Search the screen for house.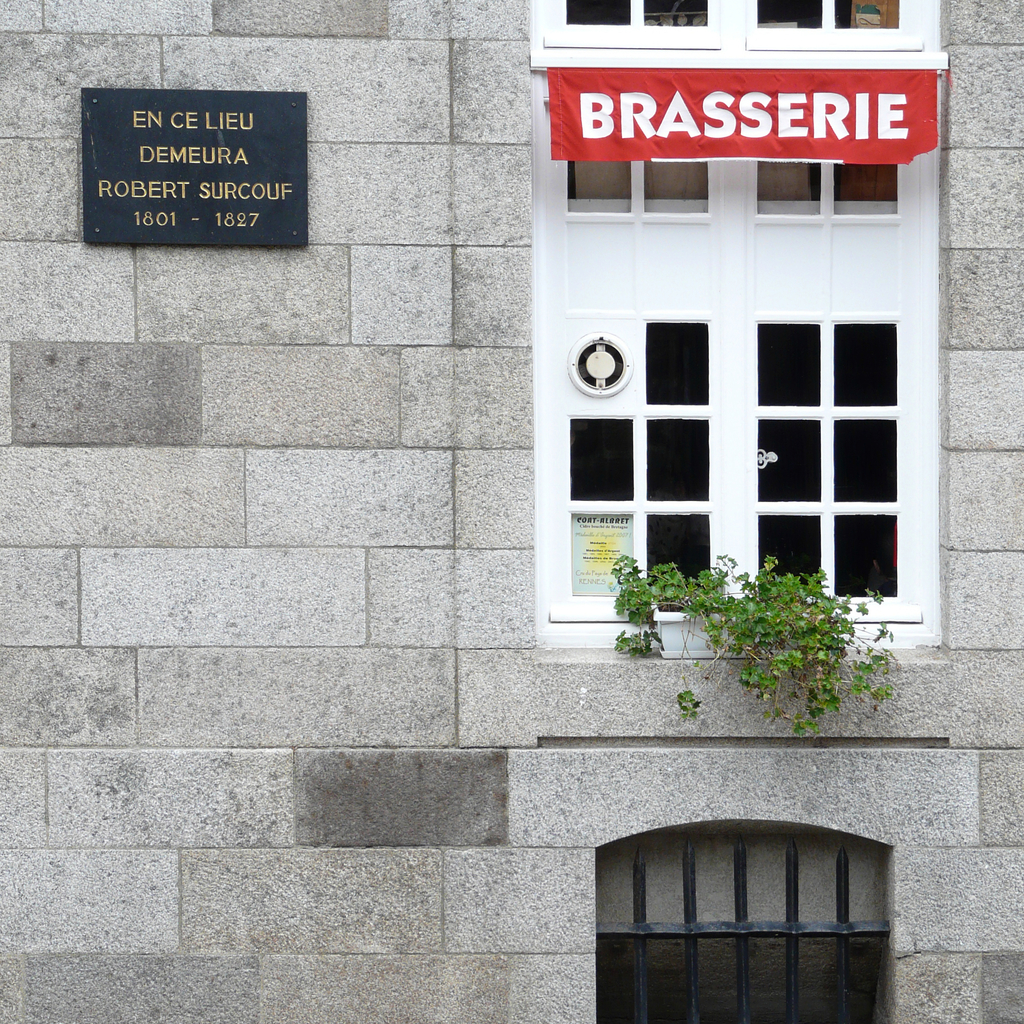
Found at 0, 0, 1023, 1023.
